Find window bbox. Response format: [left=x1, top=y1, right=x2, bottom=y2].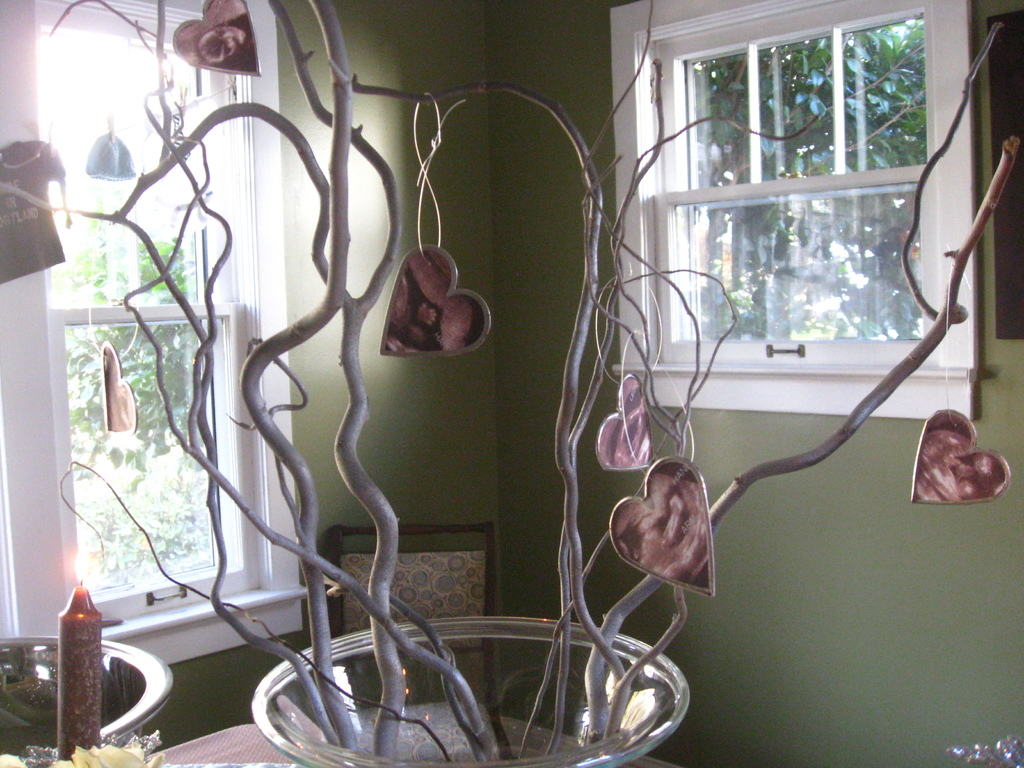
[left=0, top=0, right=309, bottom=673].
